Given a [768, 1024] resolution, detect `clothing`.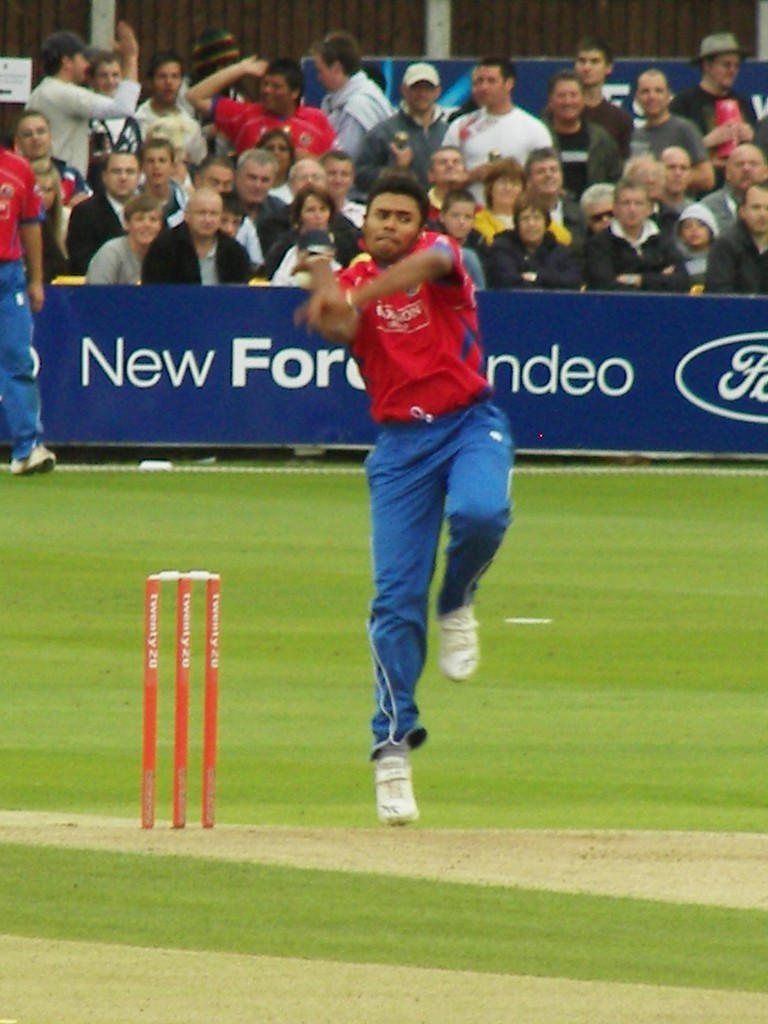
<region>220, 82, 335, 154</region>.
